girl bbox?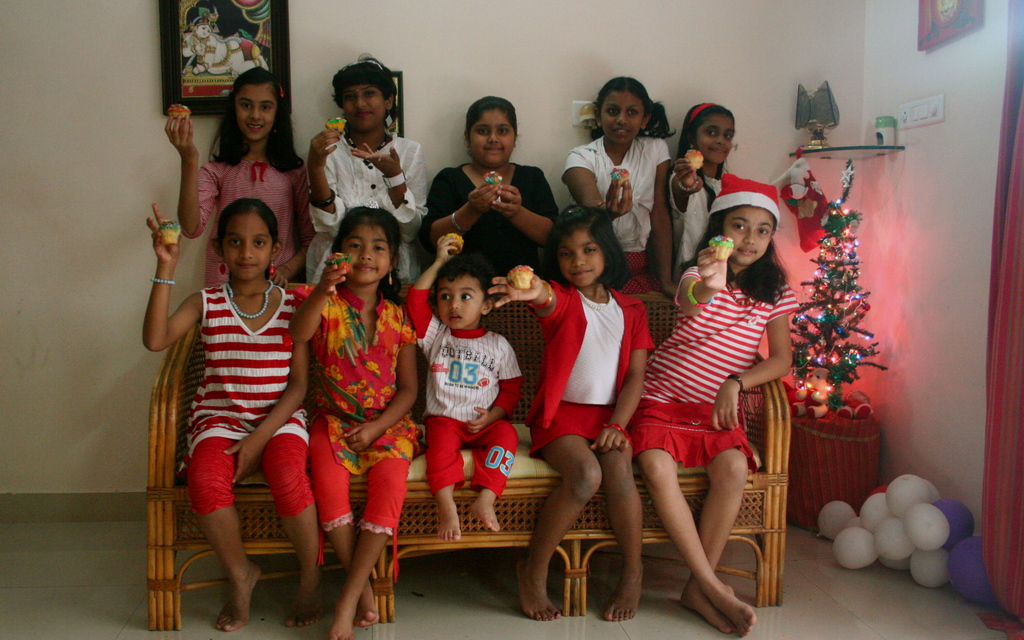
[left=632, top=173, right=795, bottom=636]
